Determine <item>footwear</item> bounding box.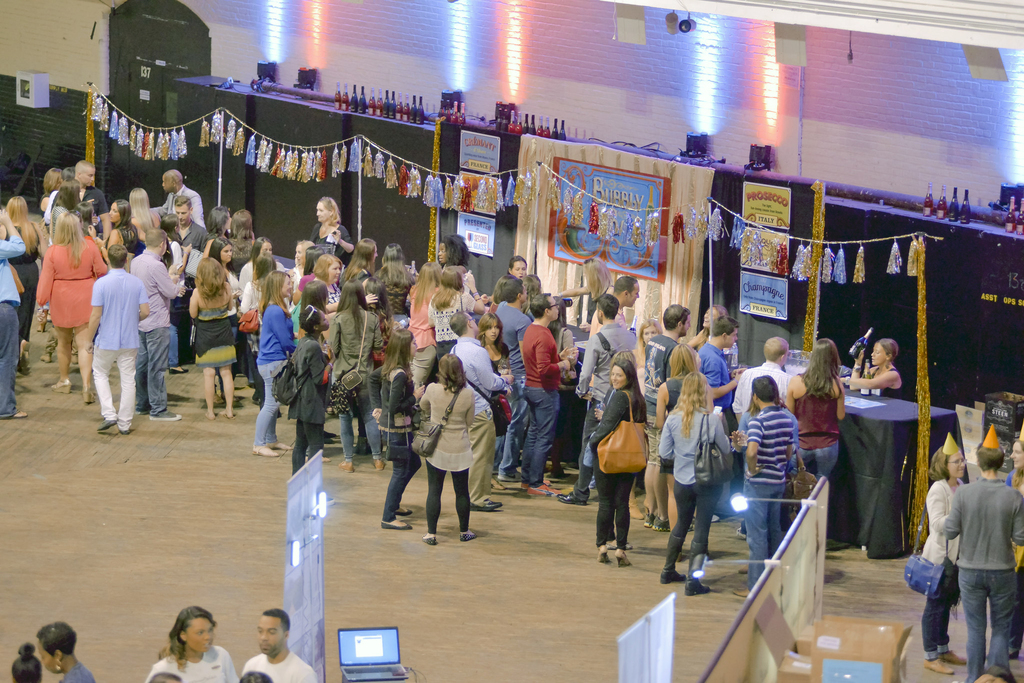
Determined: [x1=83, y1=384, x2=95, y2=405].
